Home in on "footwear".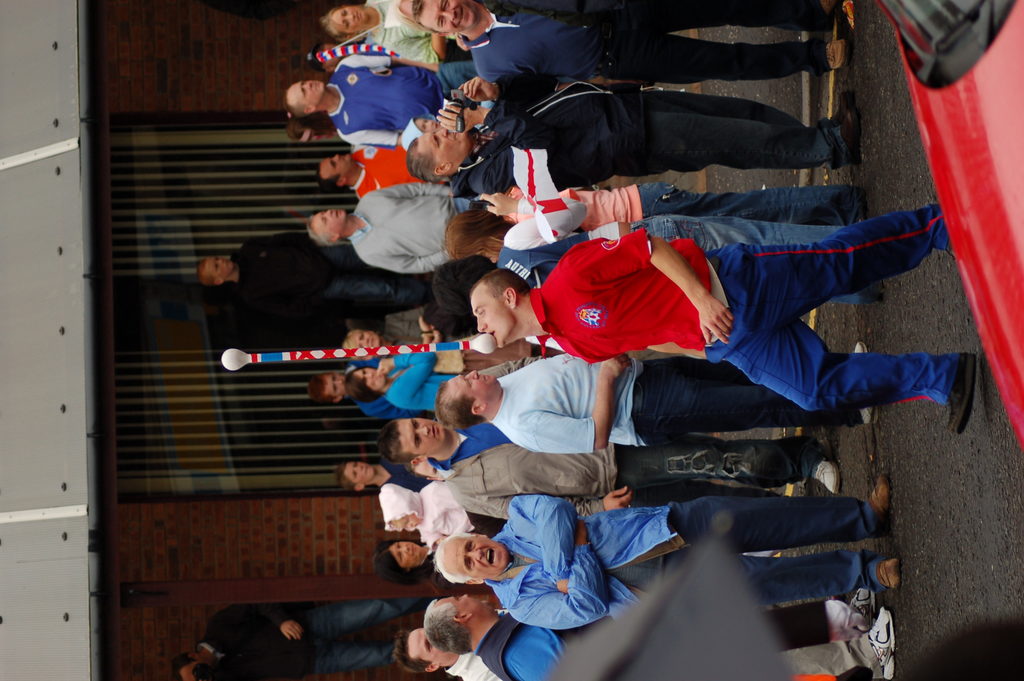
Homed in at 876, 478, 897, 530.
